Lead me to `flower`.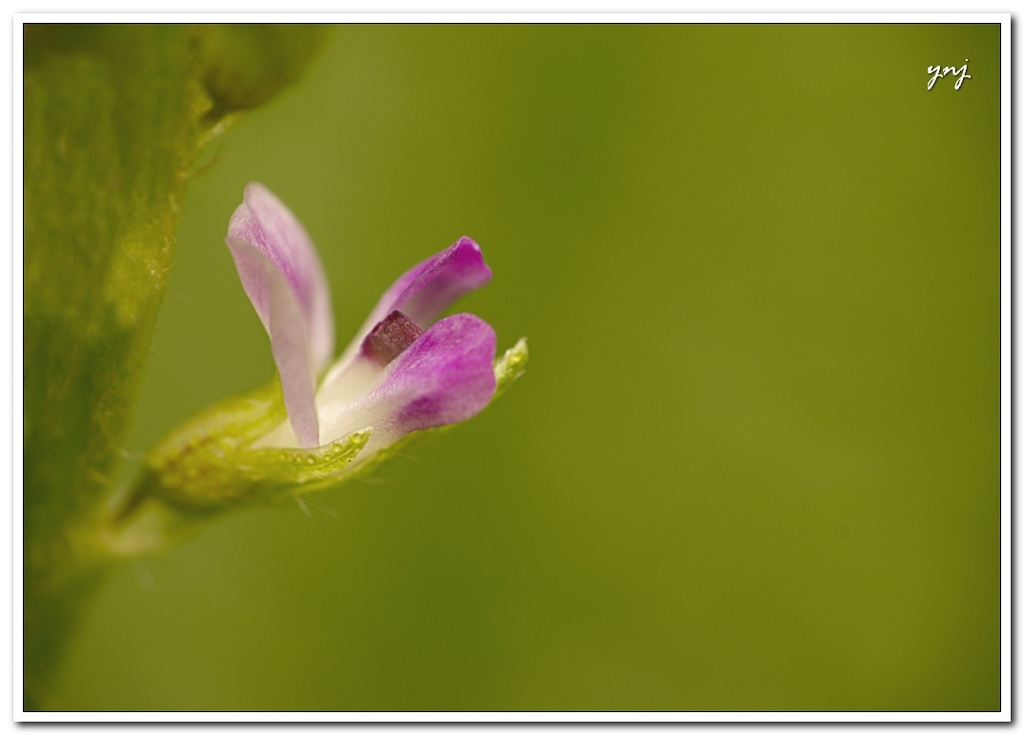
Lead to detection(114, 176, 527, 541).
